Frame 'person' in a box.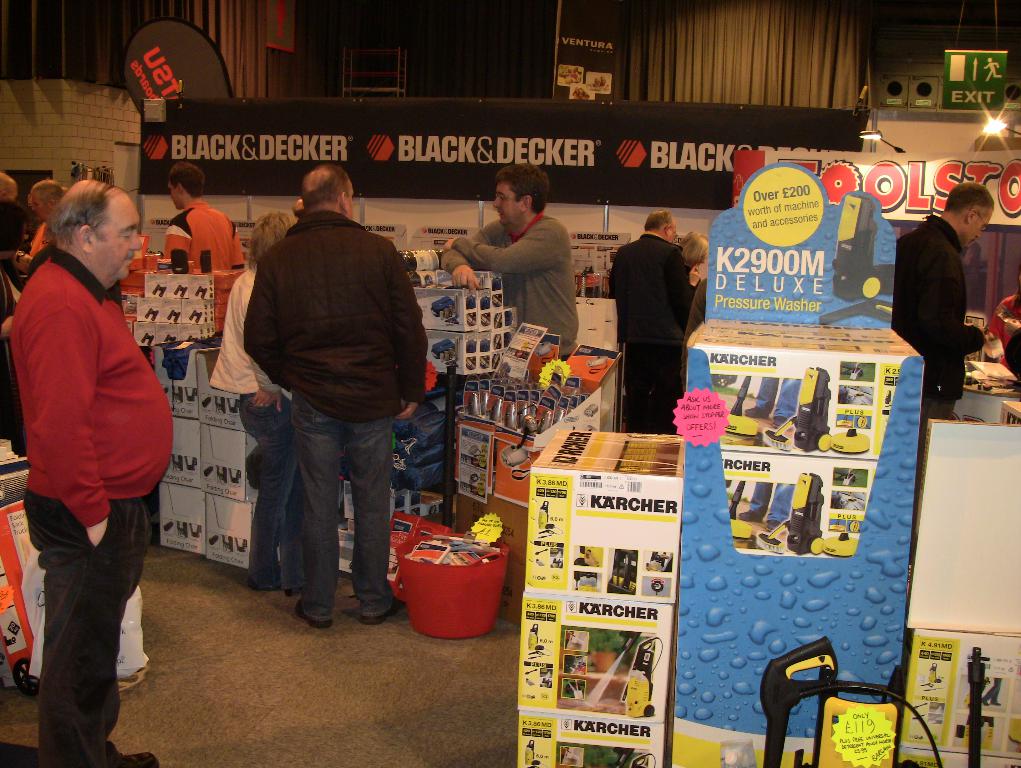
crop(975, 289, 1020, 354).
